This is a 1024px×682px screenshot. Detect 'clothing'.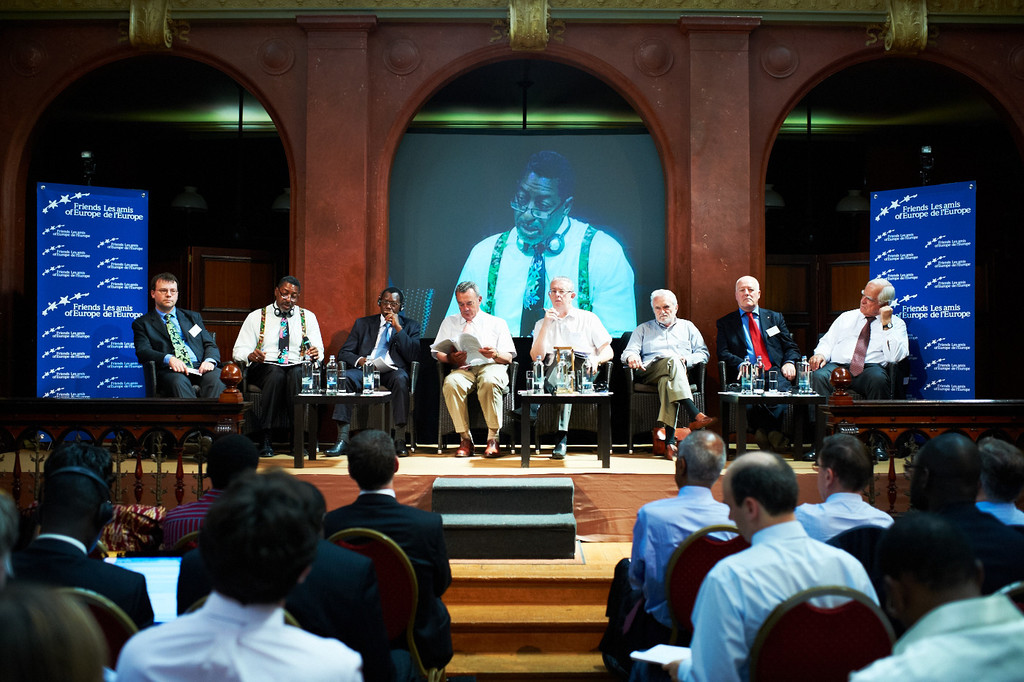
[x1=811, y1=298, x2=918, y2=419].
